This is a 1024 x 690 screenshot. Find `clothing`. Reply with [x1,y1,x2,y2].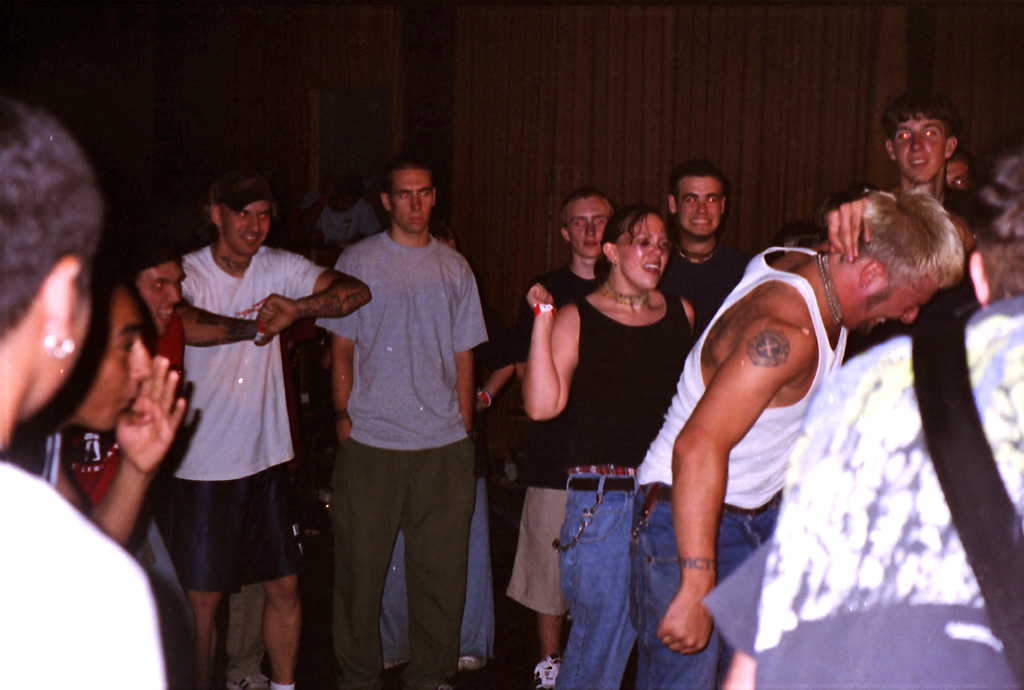
[521,271,598,616].
